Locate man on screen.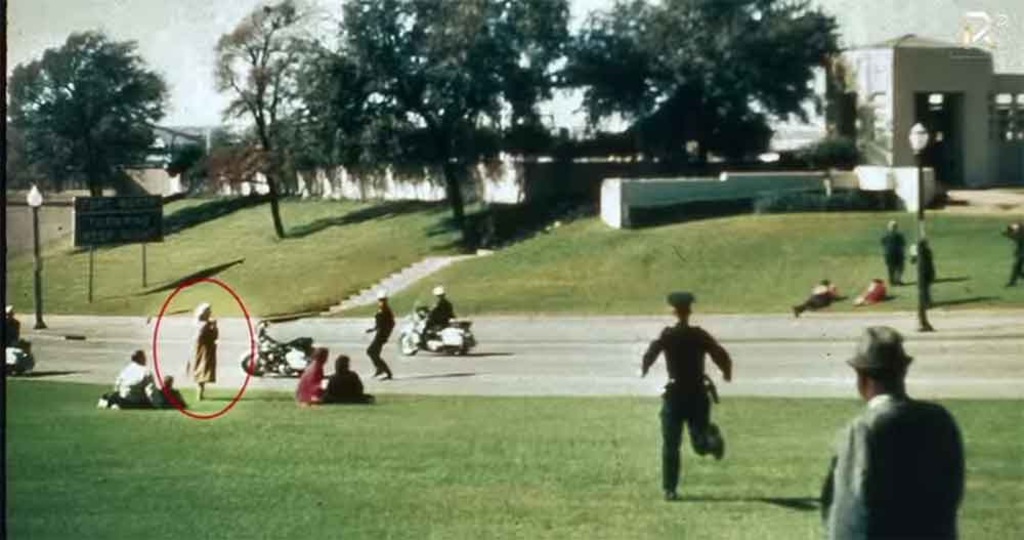
On screen at bbox(364, 287, 395, 380).
